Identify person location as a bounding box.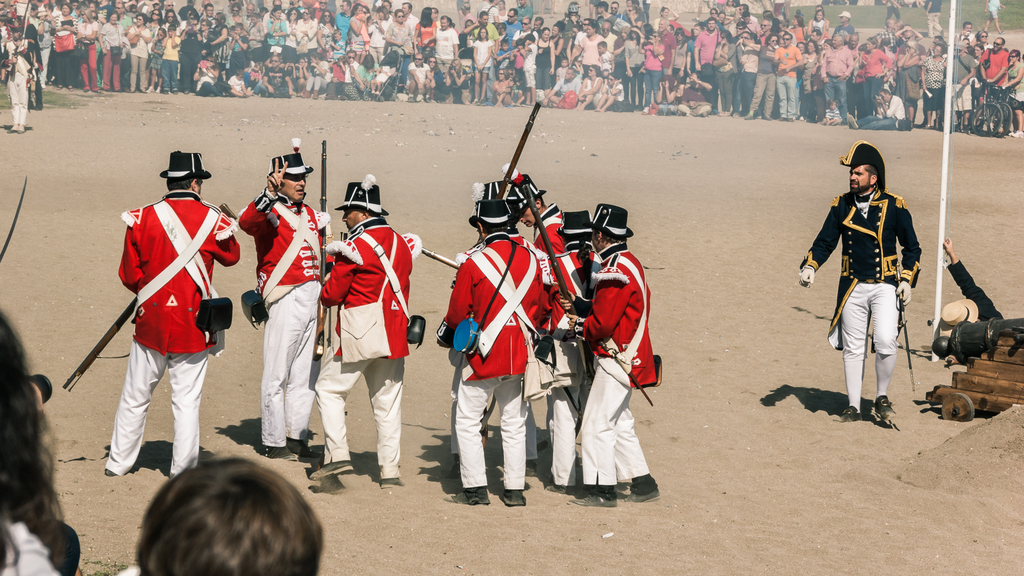
region(819, 137, 912, 426).
